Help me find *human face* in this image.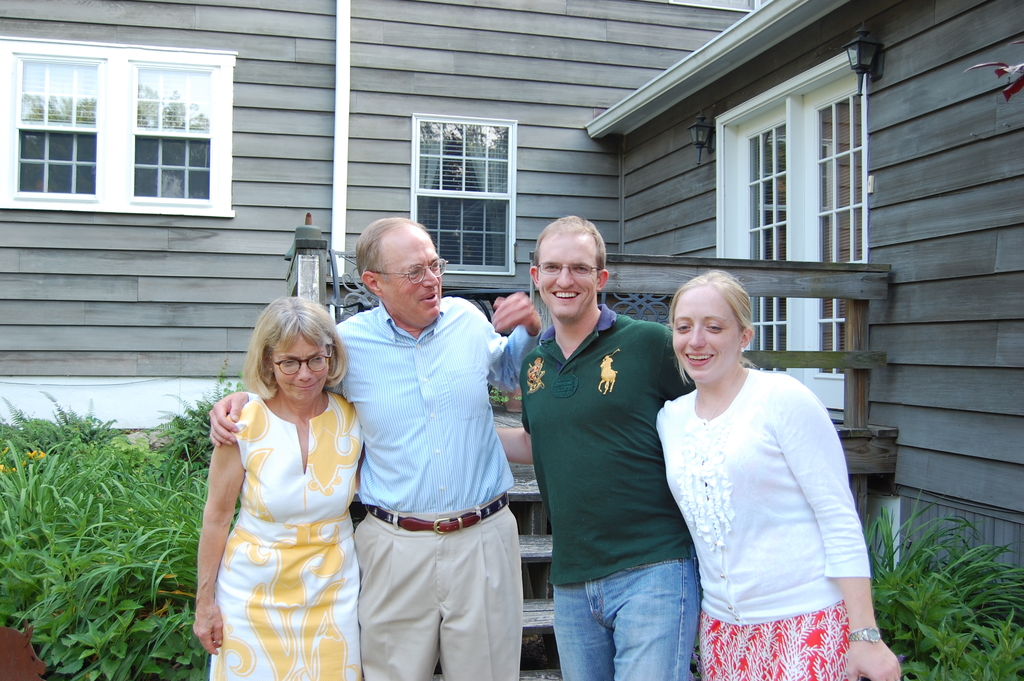
Found it: box=[538, 249, 599, 318].
